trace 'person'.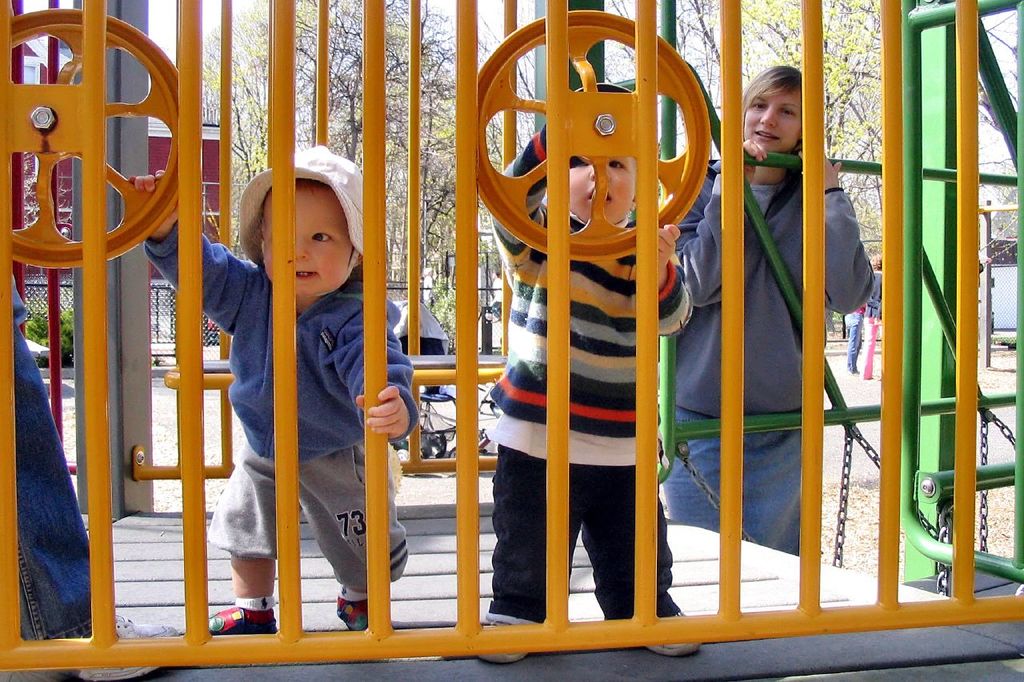
Traced to box(467, 78, 701, 665).
